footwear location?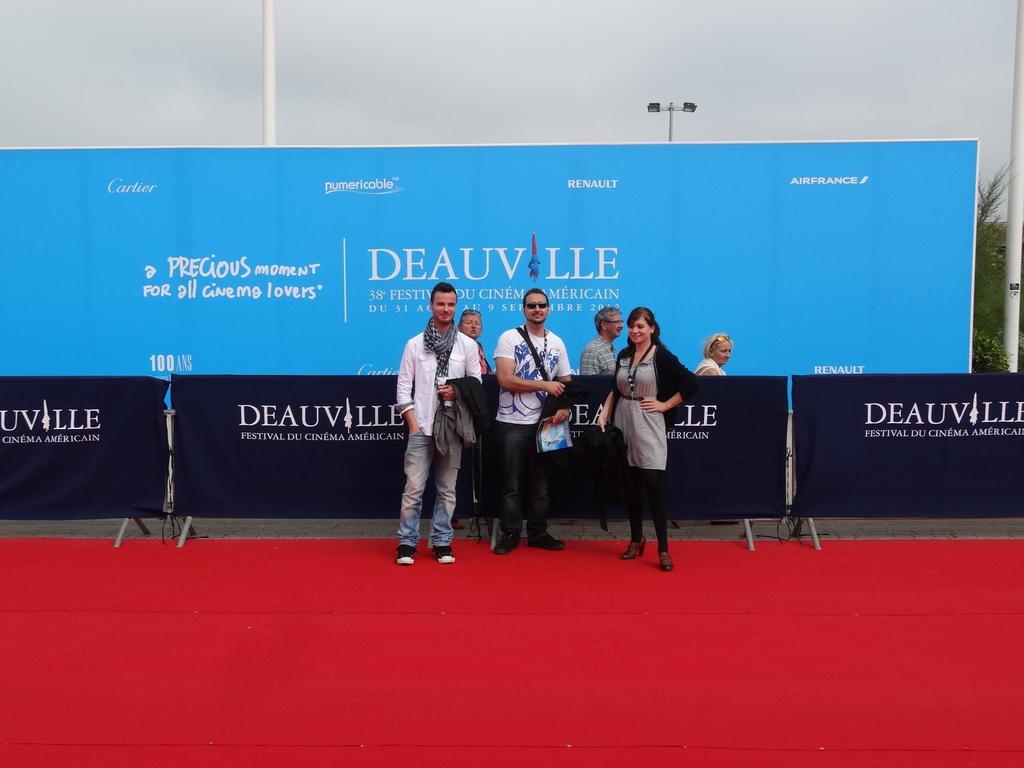
l=434, t=546, r=459, b=563
